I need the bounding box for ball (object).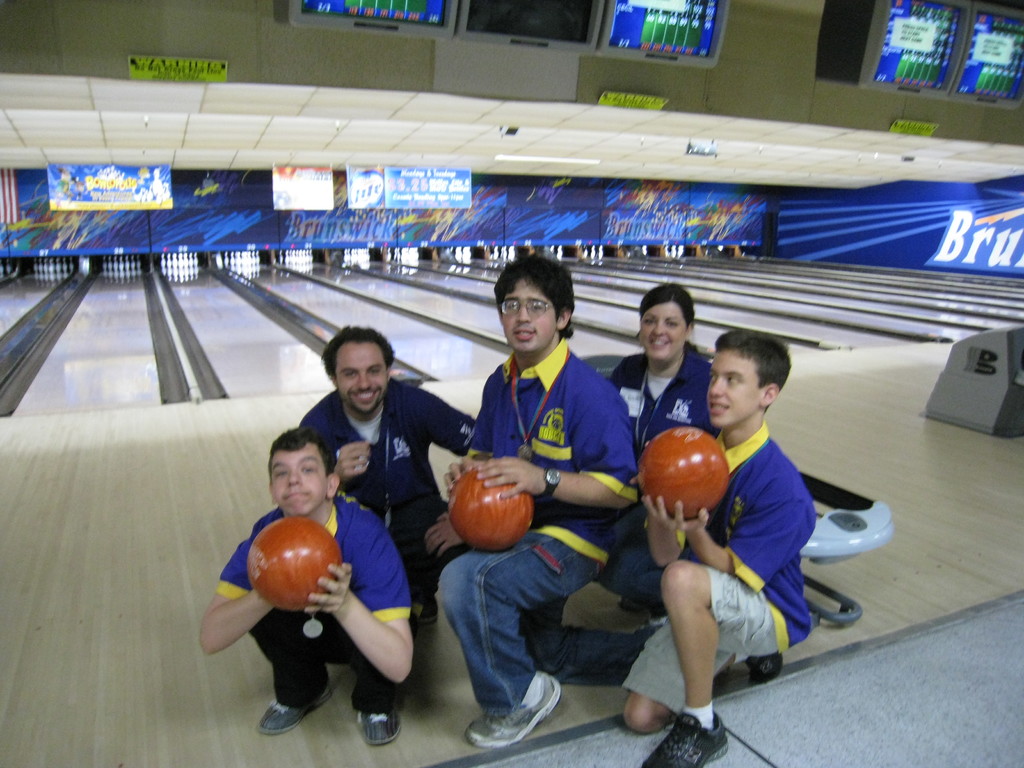
Here it is: <bbox>246, 520, 339, 617</bbox>.
